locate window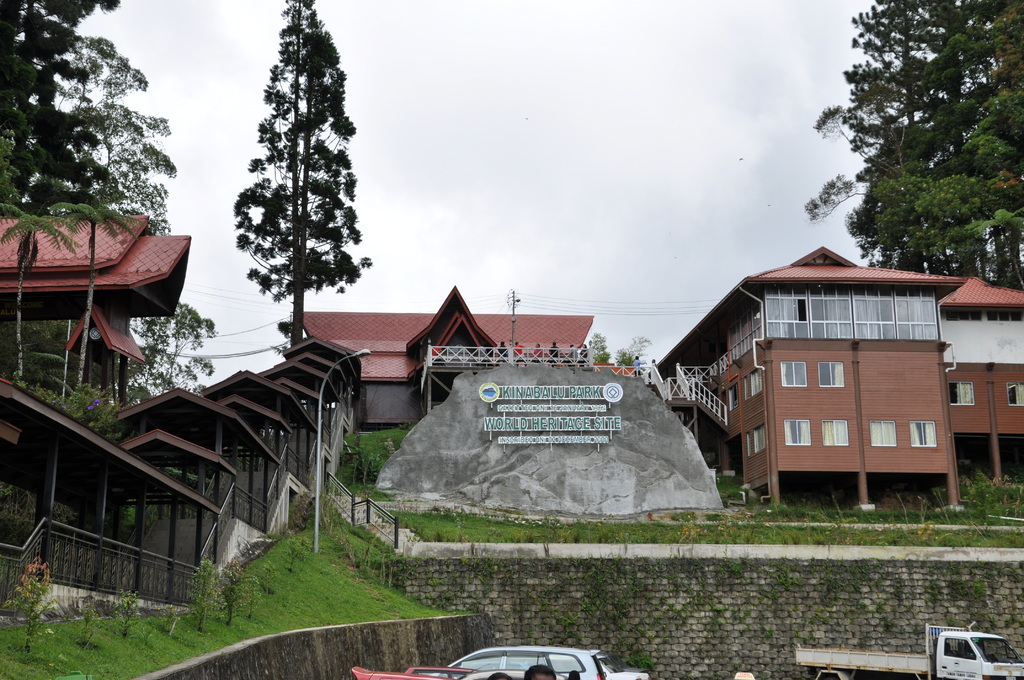
box(748, 424, 768, 453)
